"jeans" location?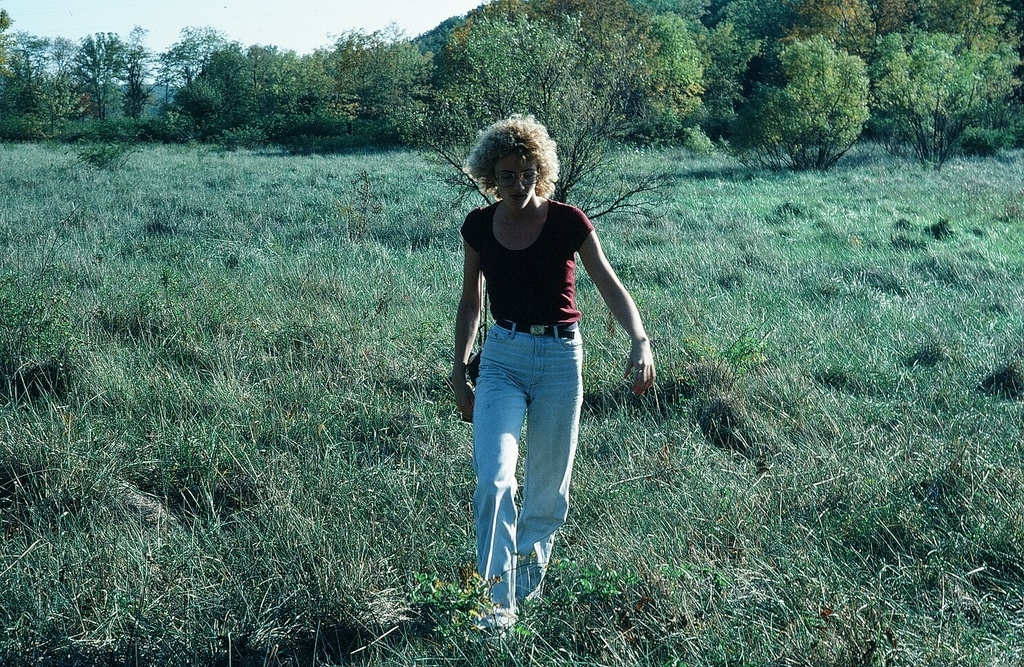
x1=462 y1=316 x2=609 y2=622
